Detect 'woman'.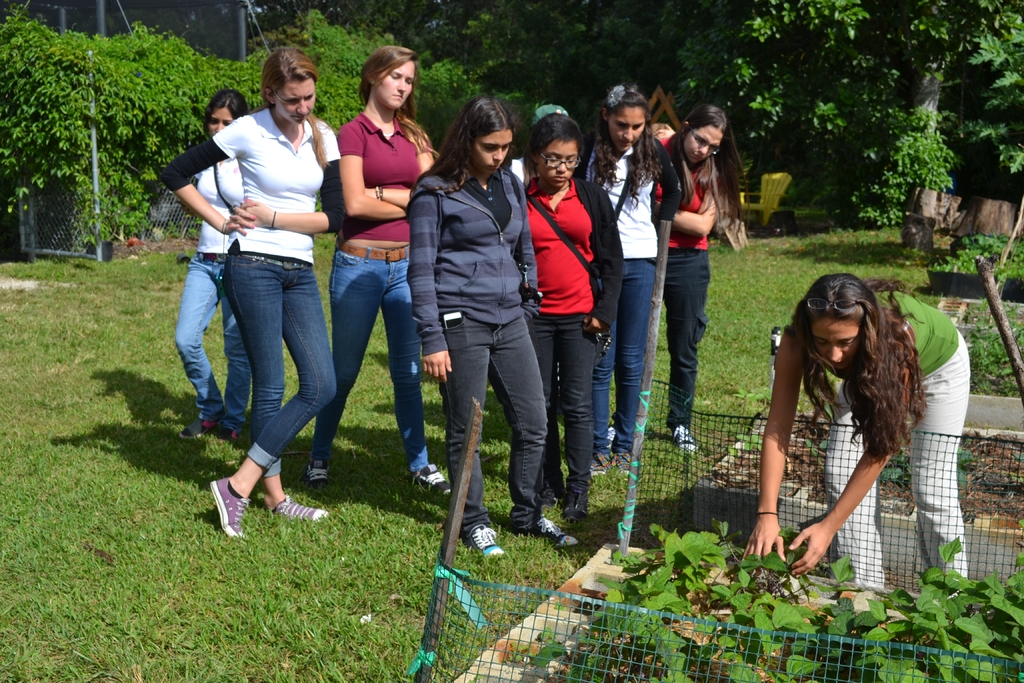
Detected at (left=405, top=99, right=577, bottom=563).
